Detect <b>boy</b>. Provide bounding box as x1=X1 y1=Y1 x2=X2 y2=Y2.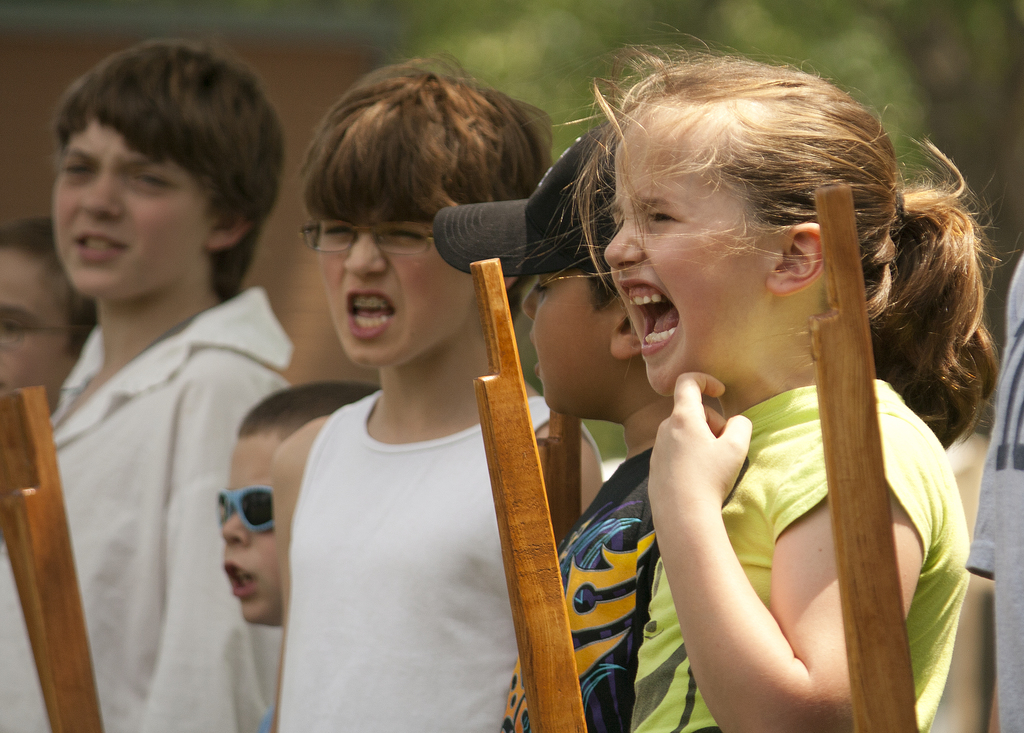
x1=435 y1=131 x2=724 y2=732.
